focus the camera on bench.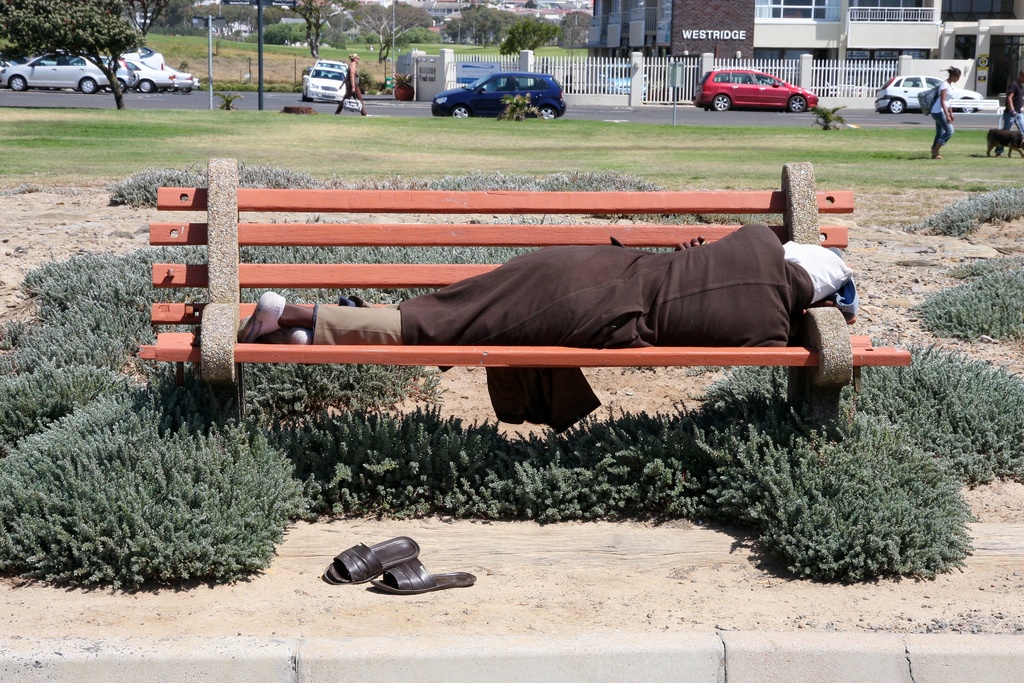
Focus region: 163,192,918,462.
